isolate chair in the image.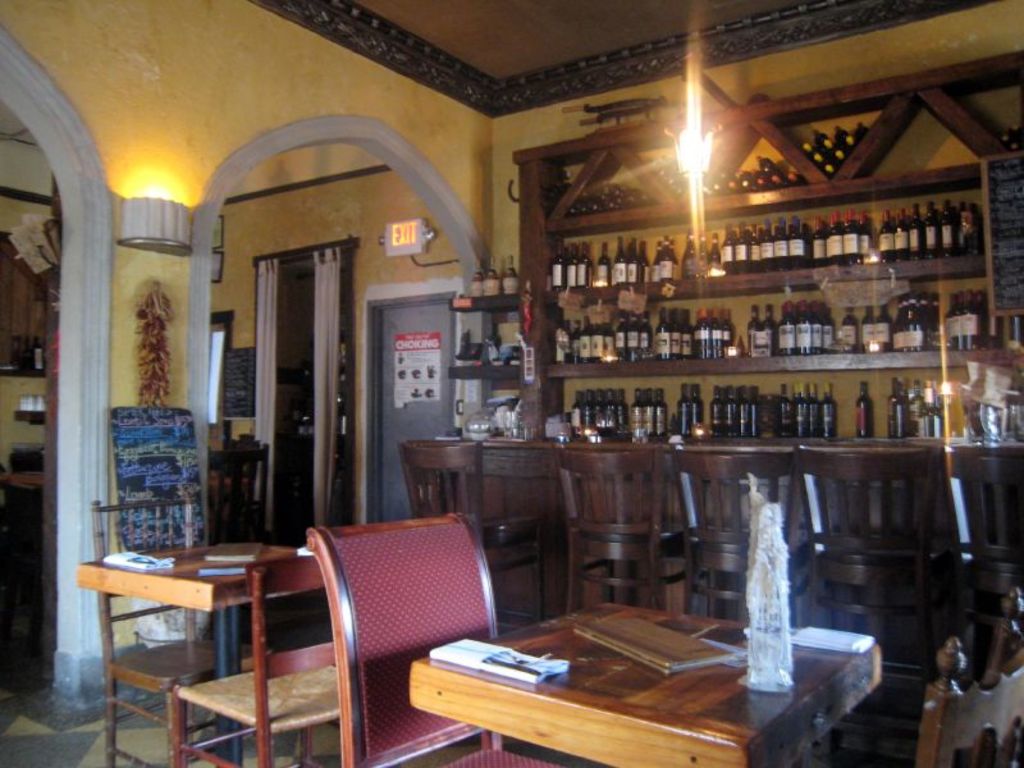
Isolated region: x1=915, y1=590, x2=1023, y2=767.
